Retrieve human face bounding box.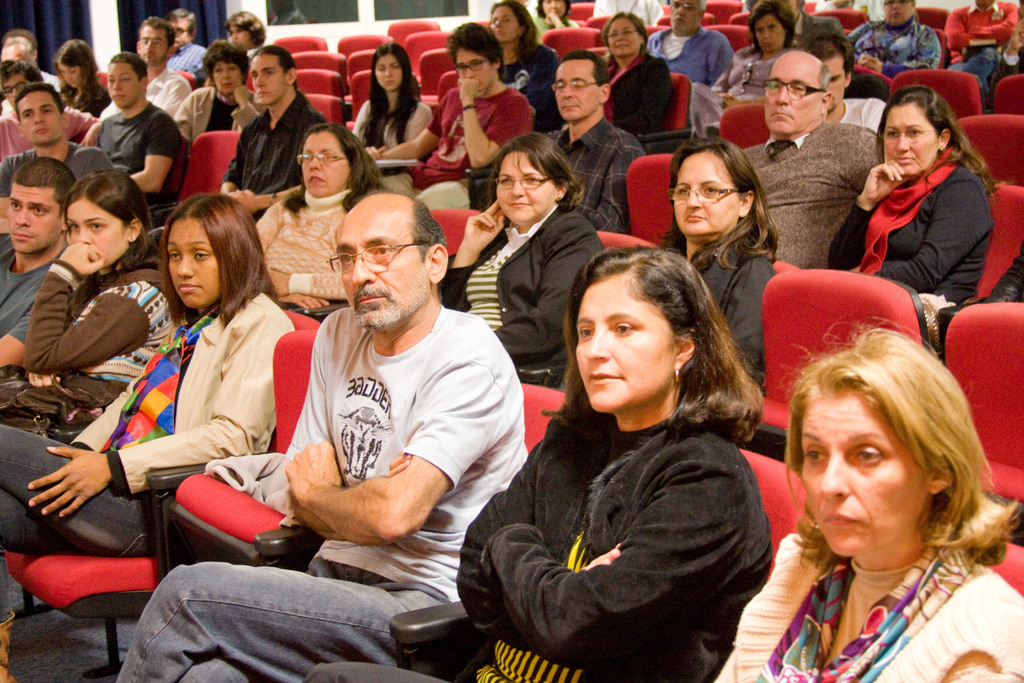
Bounding box: 492, 5, 522, 40.
